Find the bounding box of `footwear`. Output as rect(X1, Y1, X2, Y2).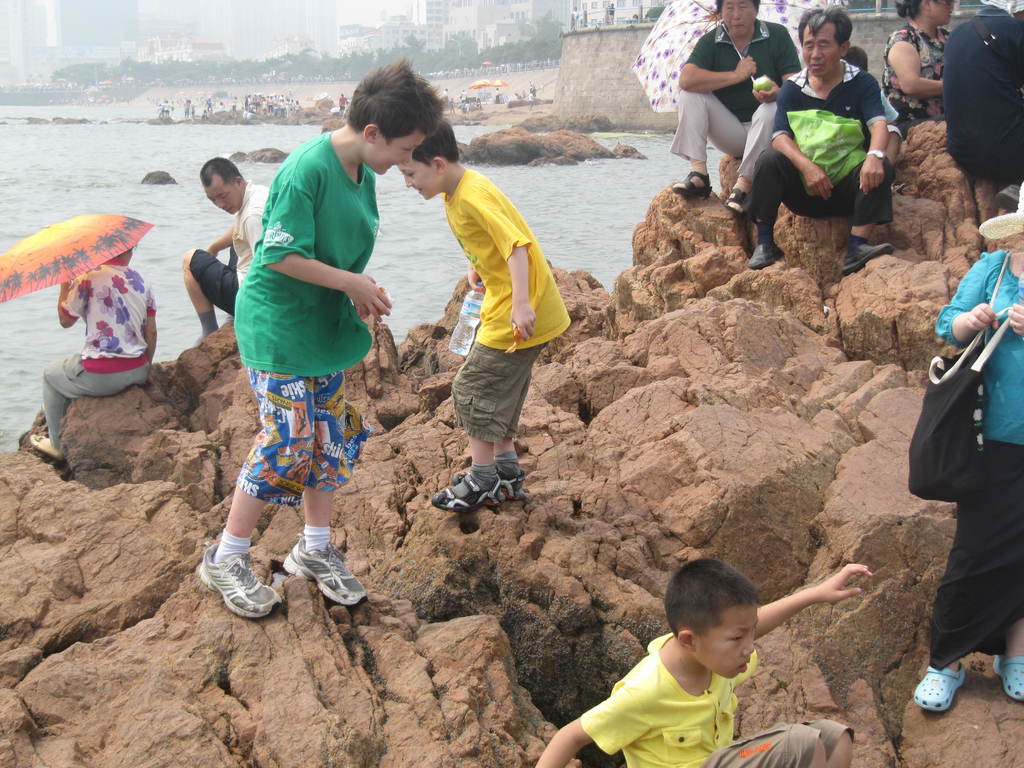
rect(913, 660, 968, 712).
